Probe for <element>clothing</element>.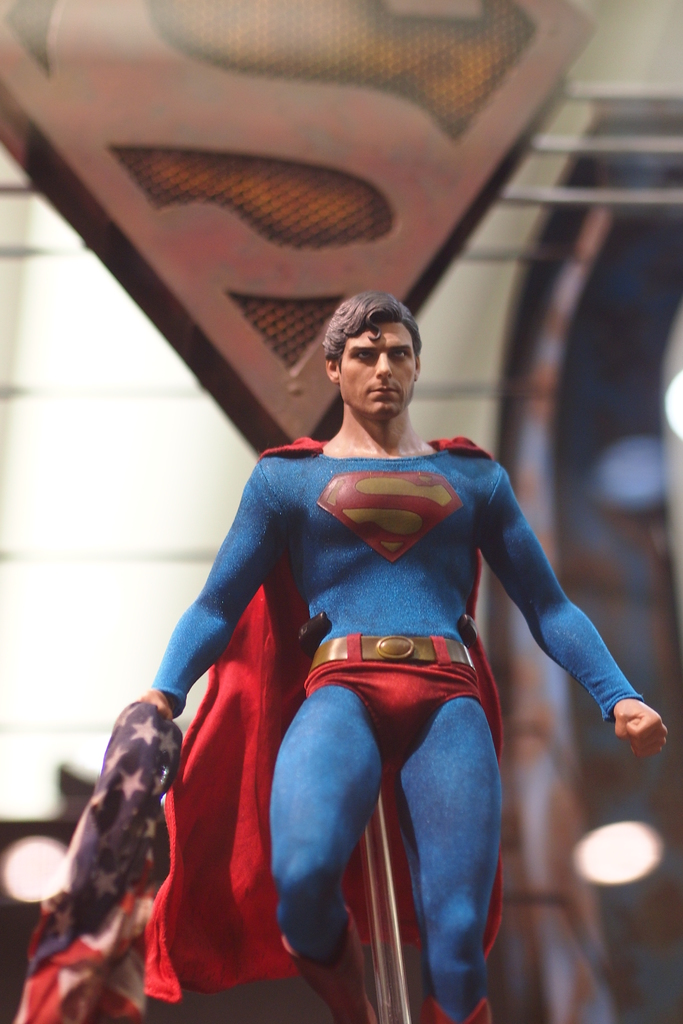
Probe result: (left=238, top=412, right=568, bottom=899).
